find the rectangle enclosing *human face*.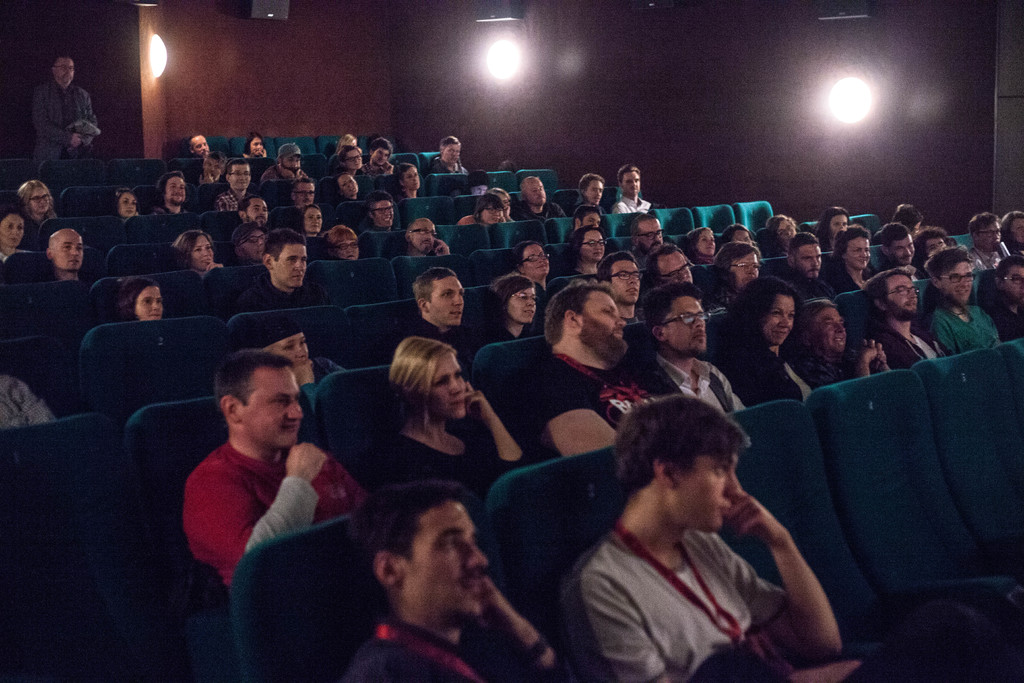
locate(677, 440, 748, 543).
